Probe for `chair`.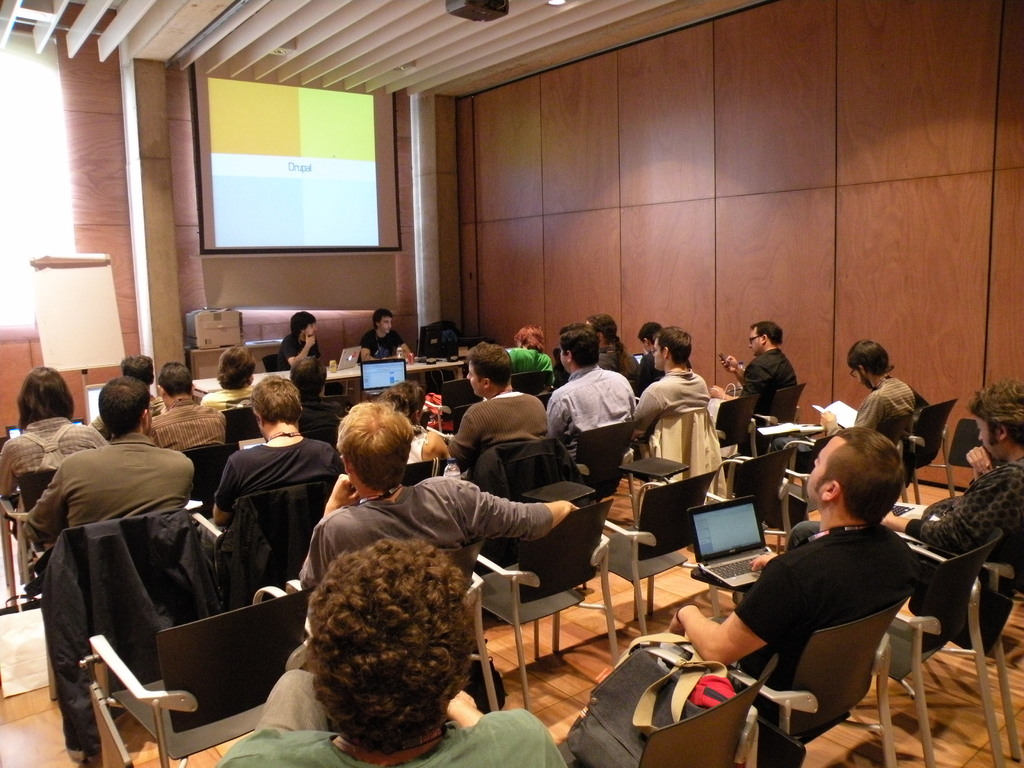
Probe result: region(260, 356, 282, 377).
